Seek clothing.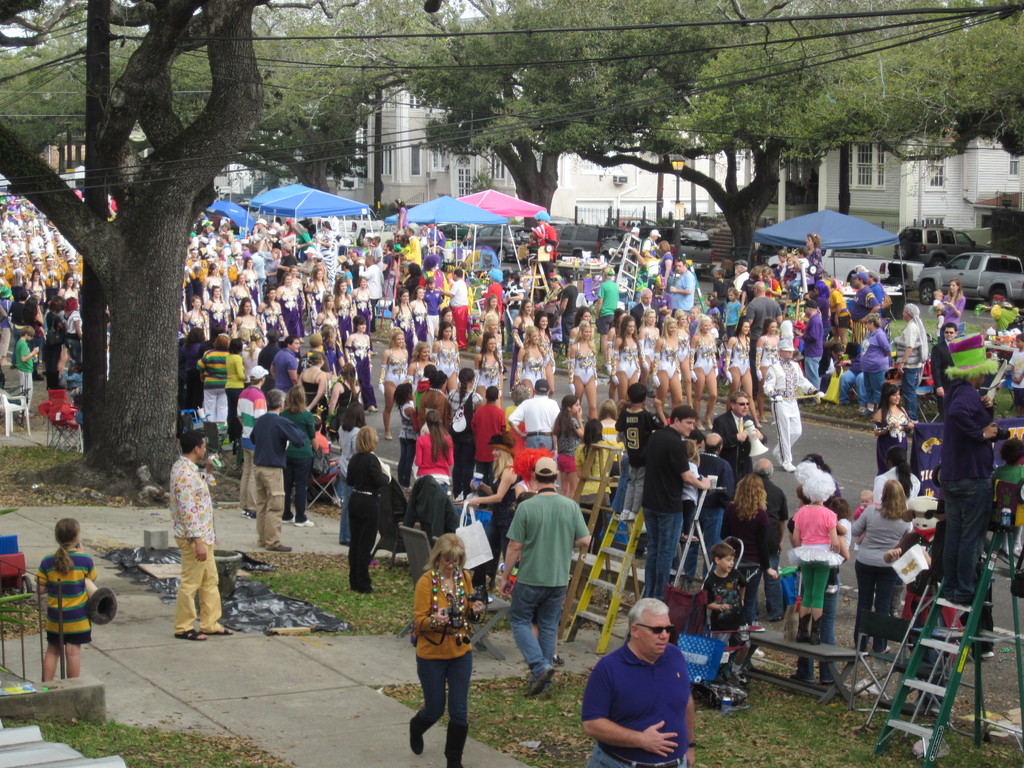
crop(572, 643, 708, 754).
